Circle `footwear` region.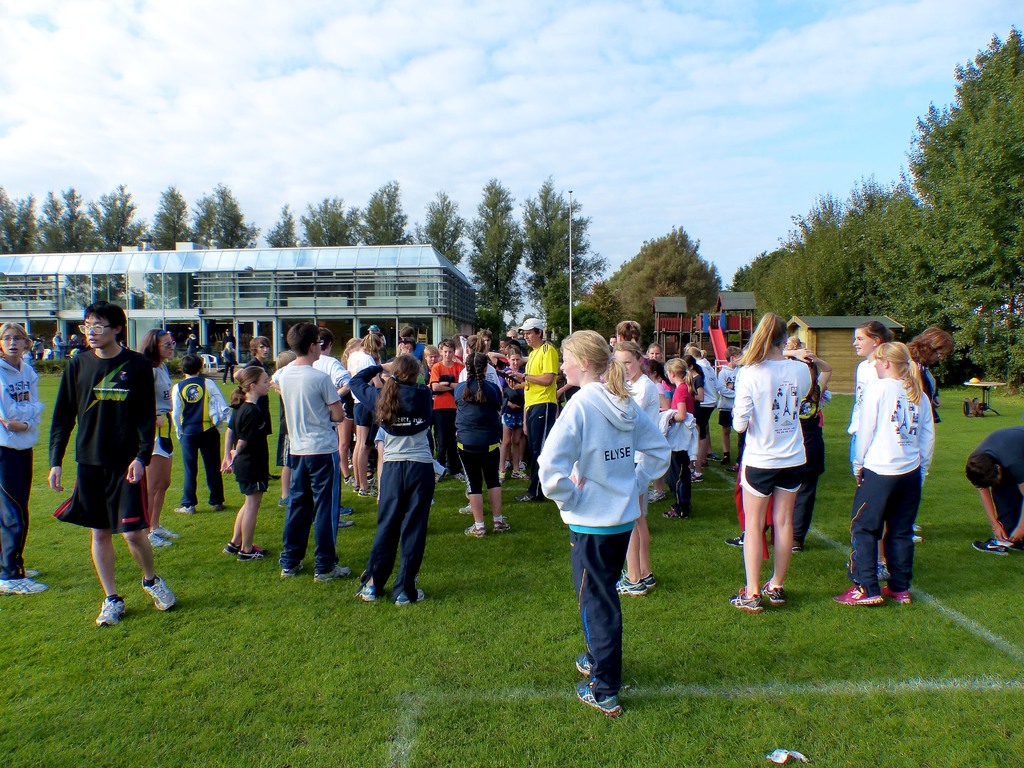
Region: <region>974, 538, 1007, 559</region>.
